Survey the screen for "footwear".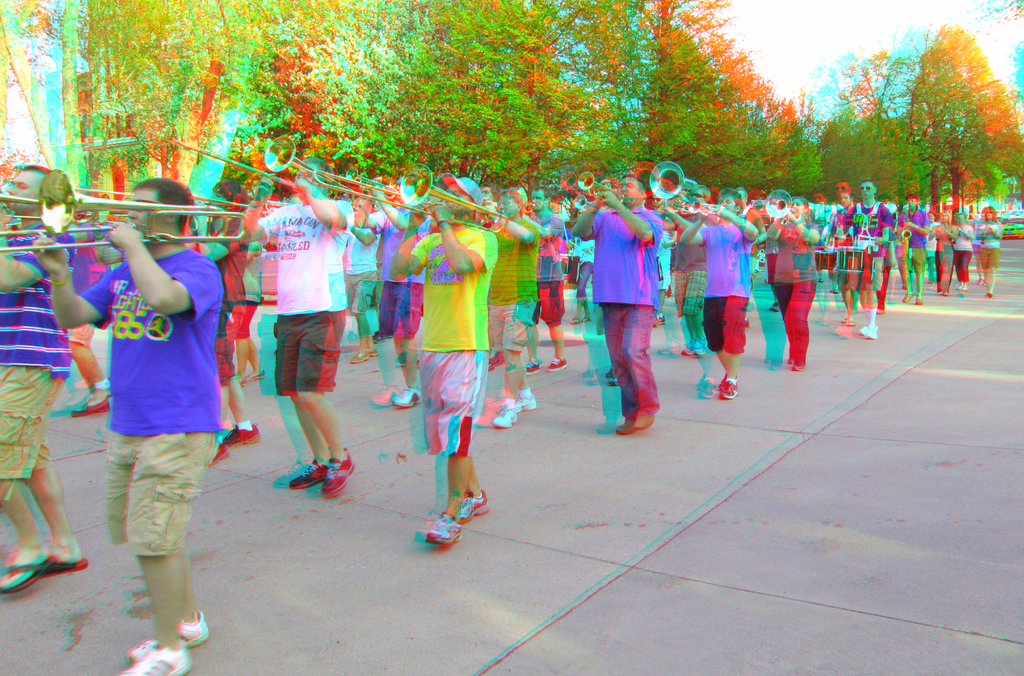
Survey found: rect(832, 322, 853, 341).
